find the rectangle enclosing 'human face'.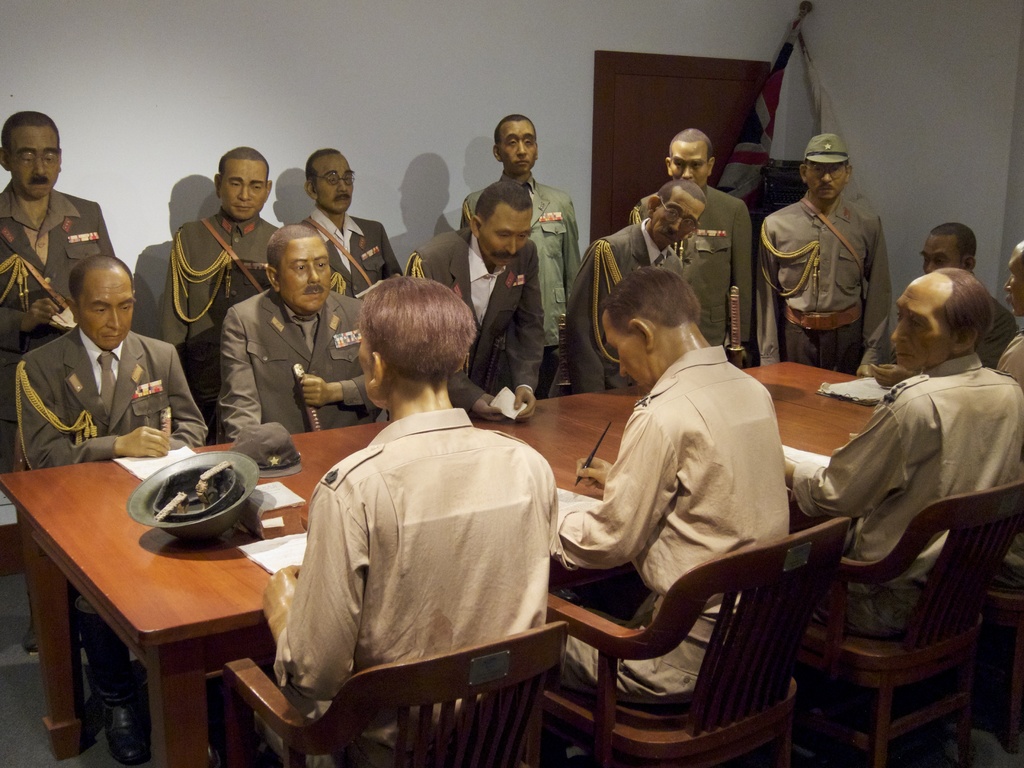
detection(804, 162, 847, 202).
